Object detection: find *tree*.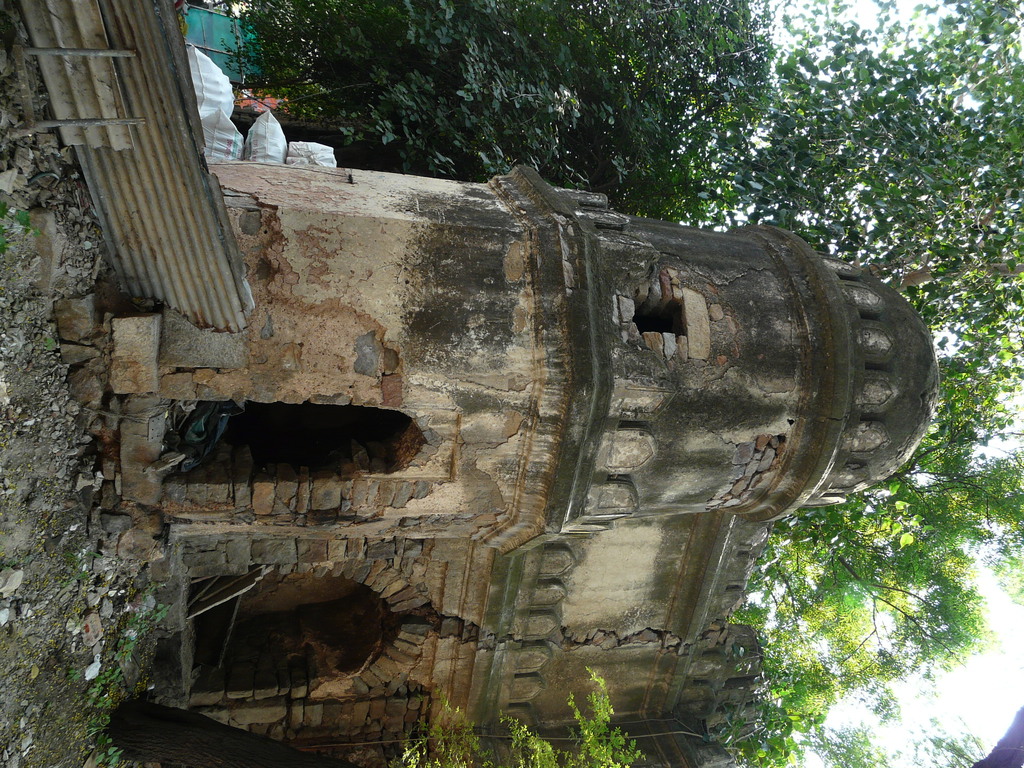
region(200, 0, 778, 183).
